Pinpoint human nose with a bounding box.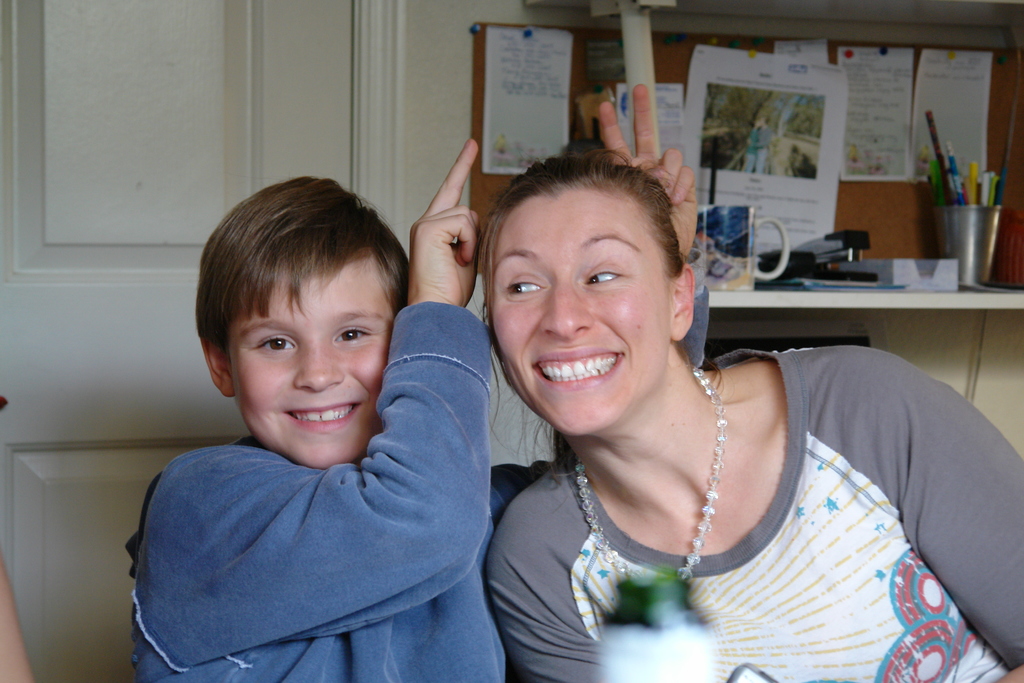
(540, 274, 593, 338).
